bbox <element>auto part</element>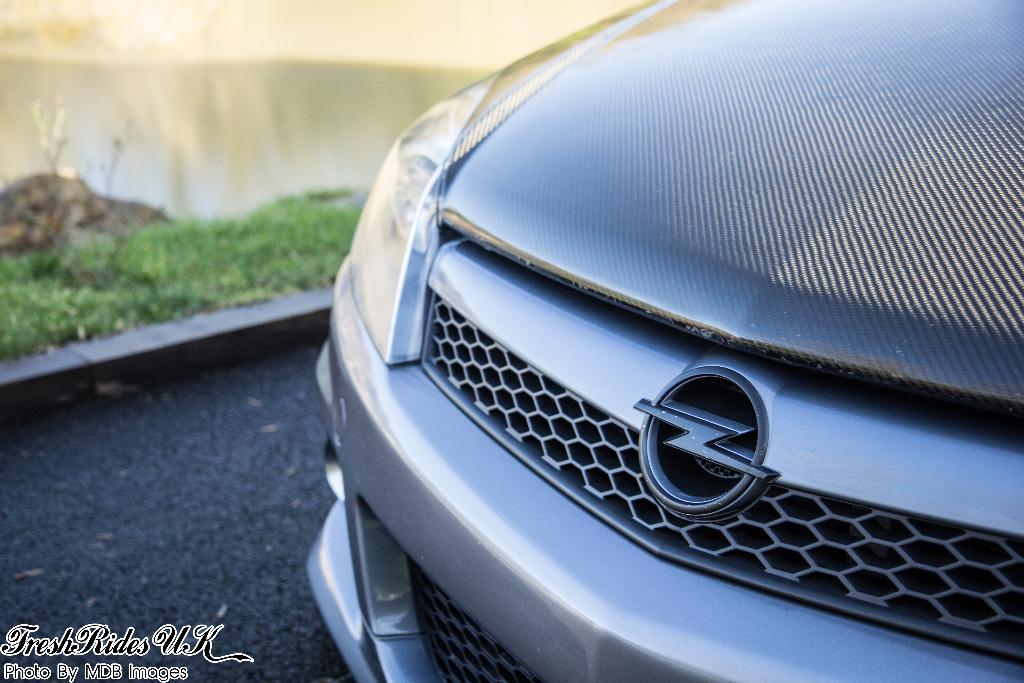
[431, 0, 1018, 453]
